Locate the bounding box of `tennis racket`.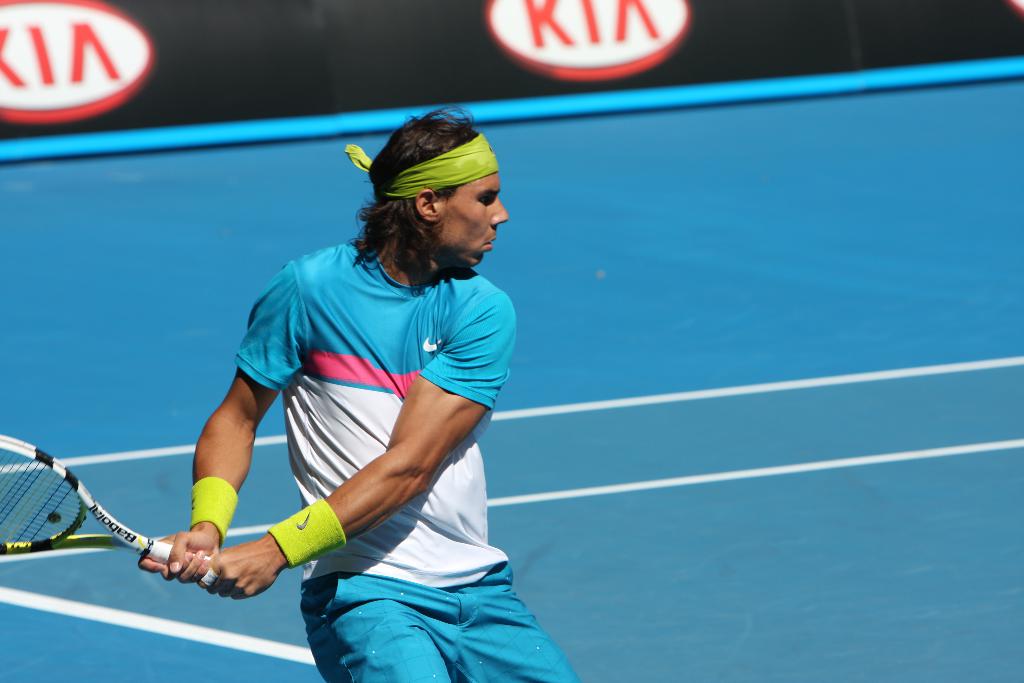
Bounding box: bbox=[0, 432, 212, 567].
